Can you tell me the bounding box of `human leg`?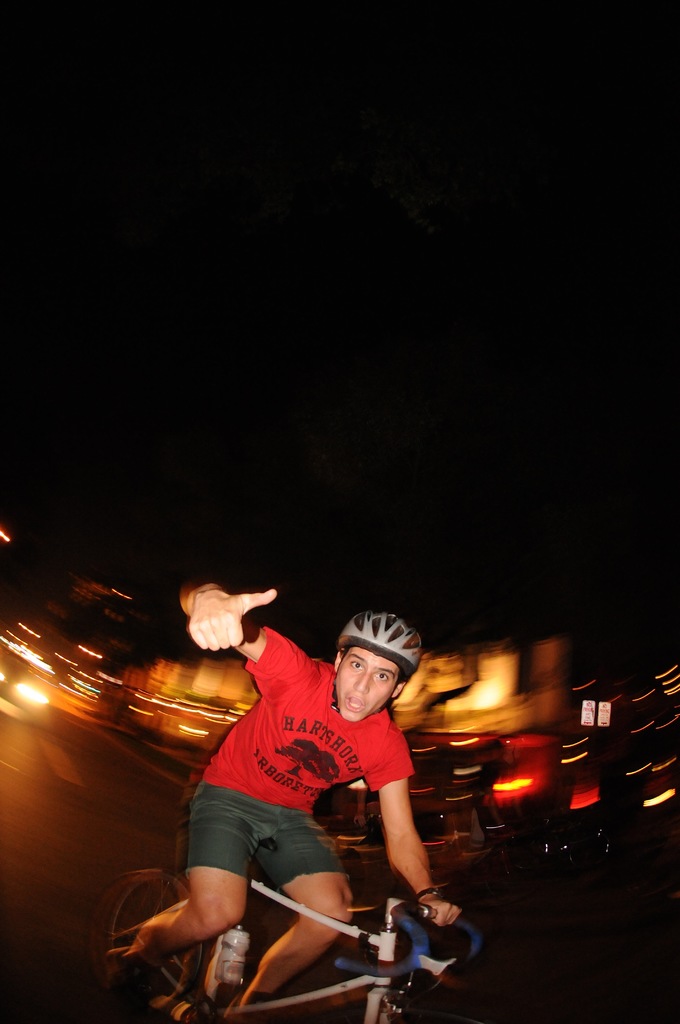
x1=231 y1=807 x2=352 y2=1022.
